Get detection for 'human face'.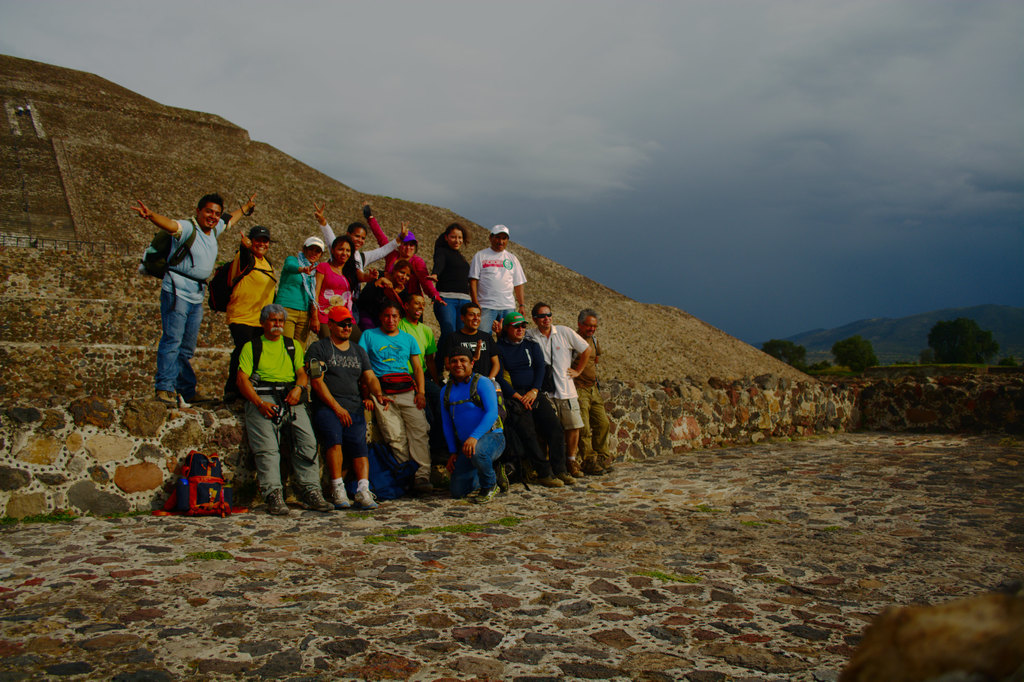
Detection: box(535, 307, 551, 330).
